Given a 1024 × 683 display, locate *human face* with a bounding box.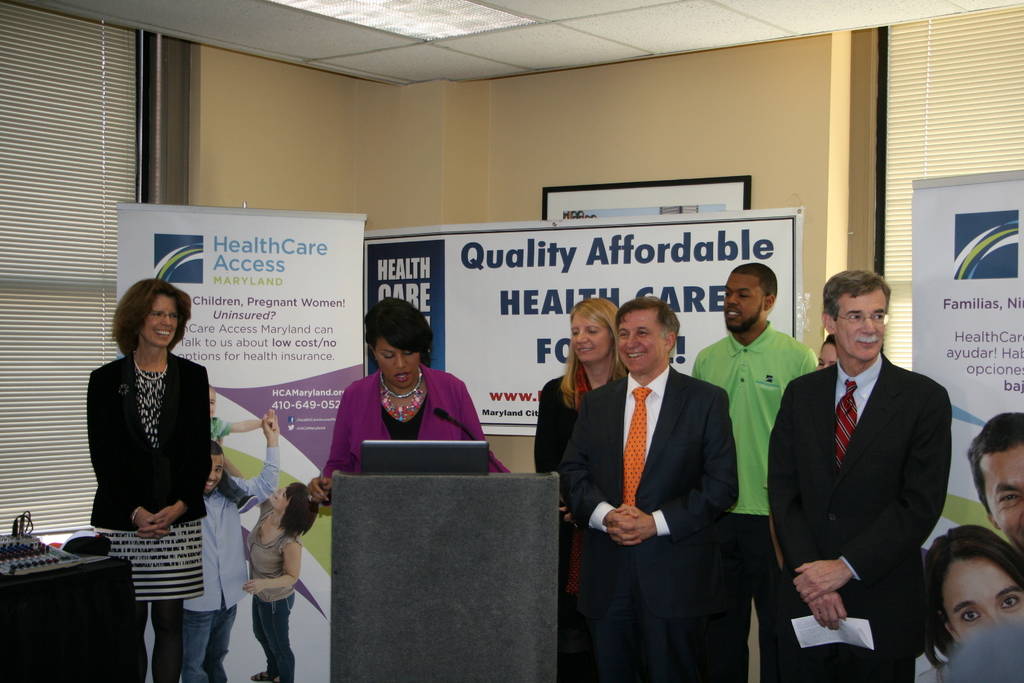
Located: x1=269, y1=485, x2=286, y2=507.
